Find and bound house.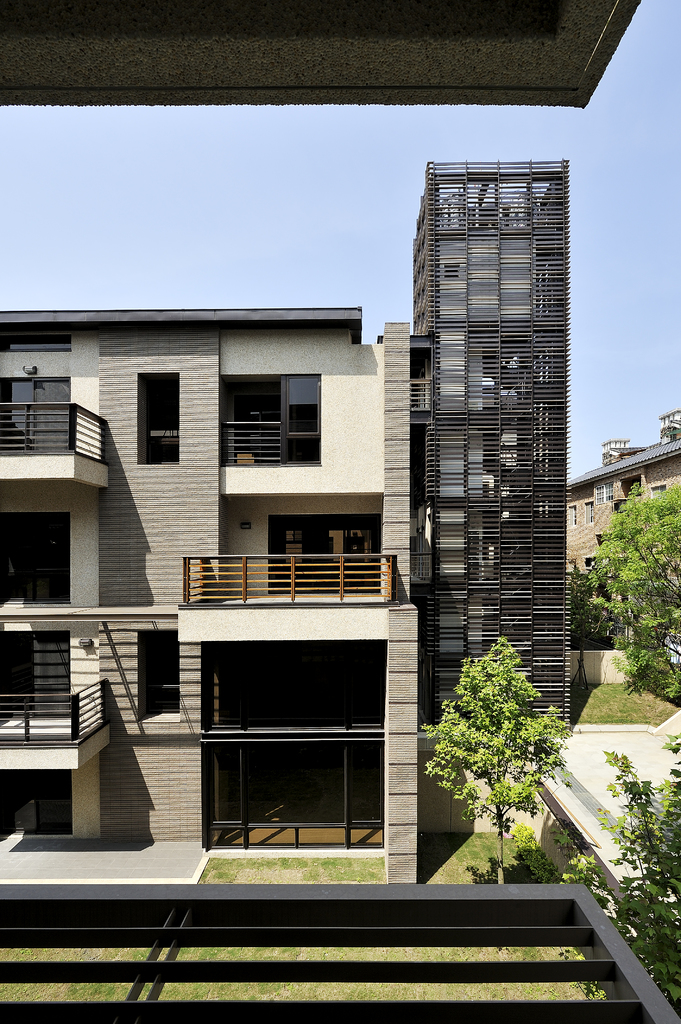
Bound: 0:300:423:884.
